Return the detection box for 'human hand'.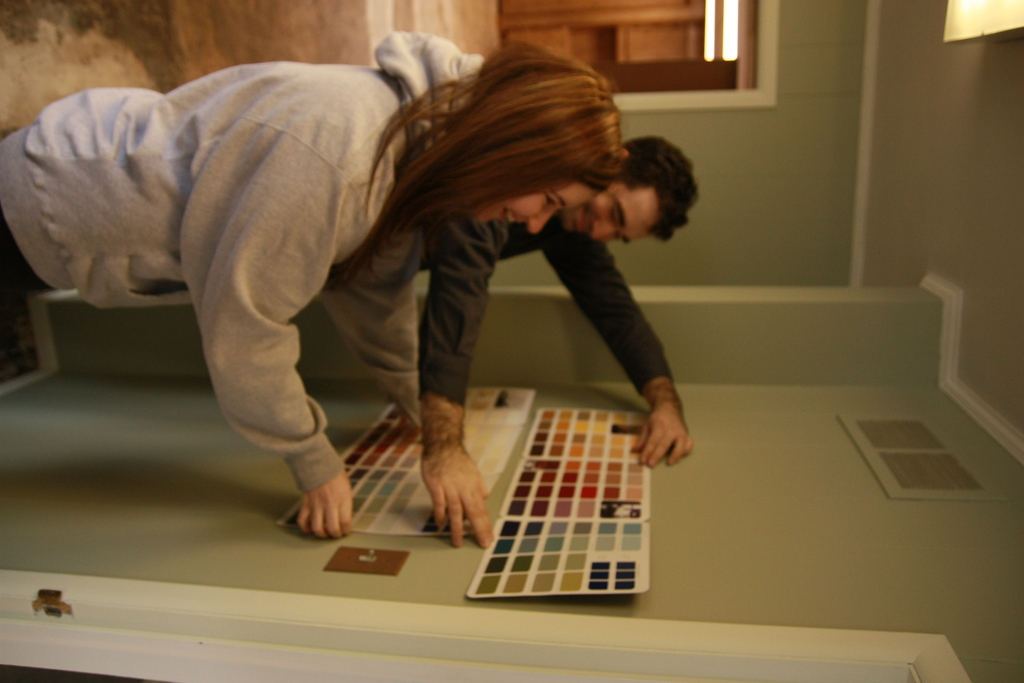
<box>408,388,491,554</box>.
